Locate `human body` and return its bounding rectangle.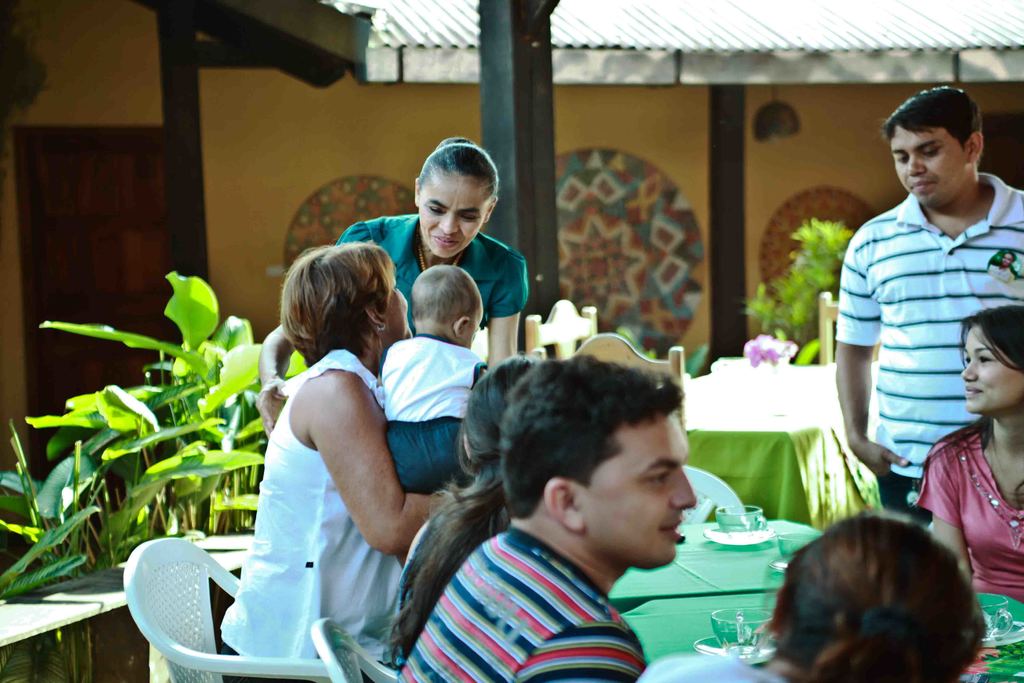
<box>634,654,801,682</box>.
